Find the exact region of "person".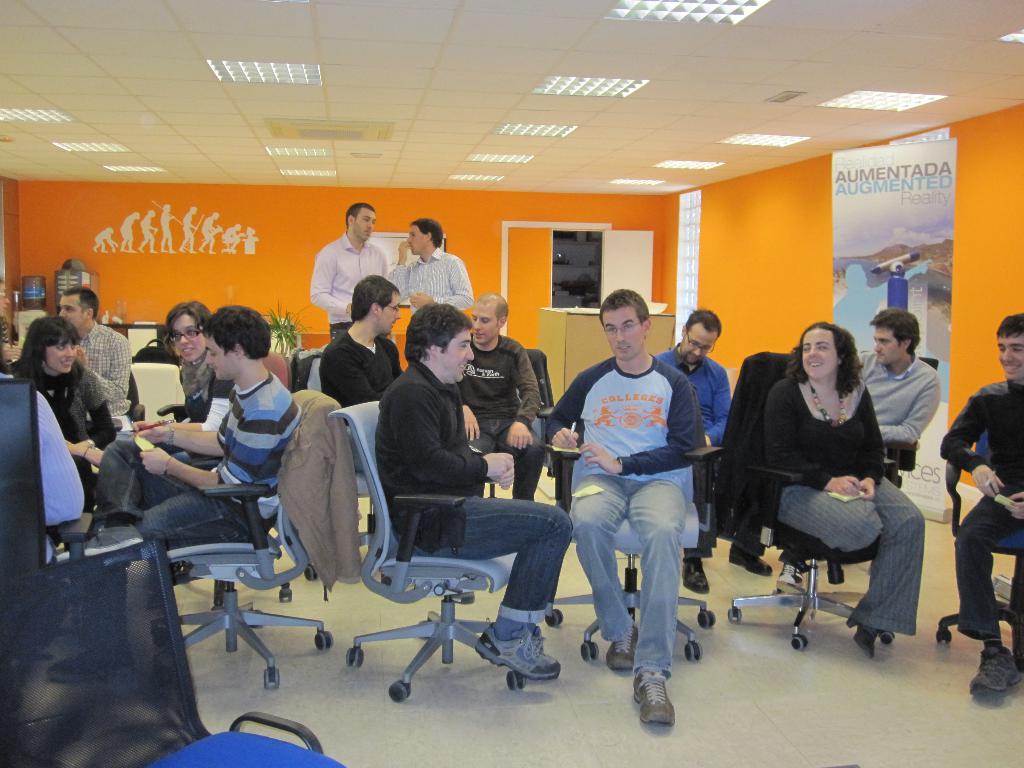
Exact region: box=[725, 323, 935, 645].
